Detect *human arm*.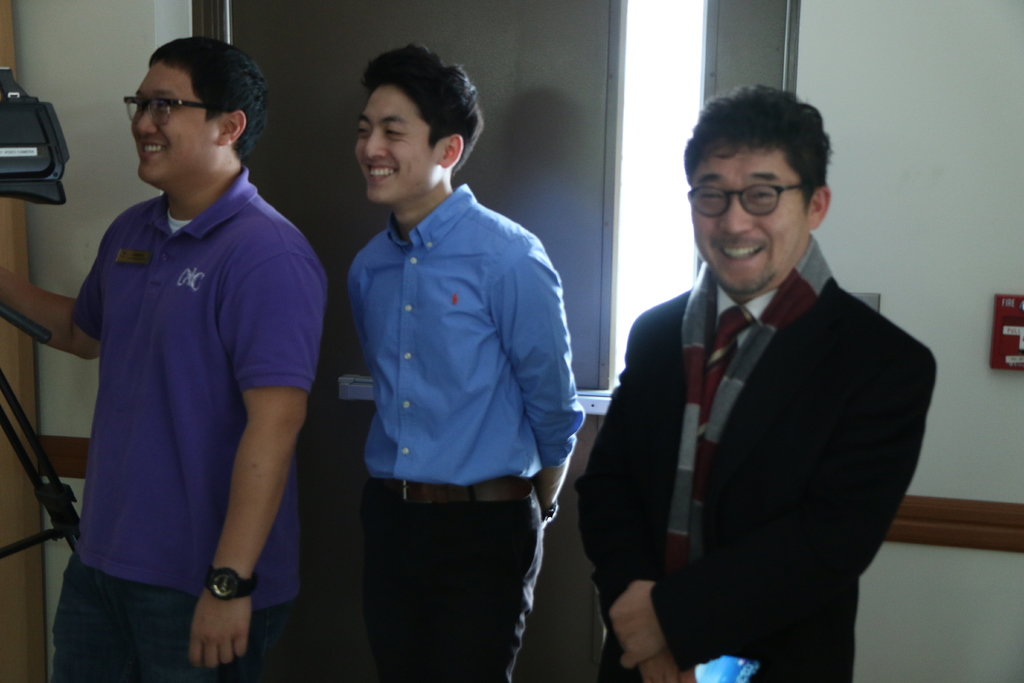
Detected at box(573, 315, 693, 682).
